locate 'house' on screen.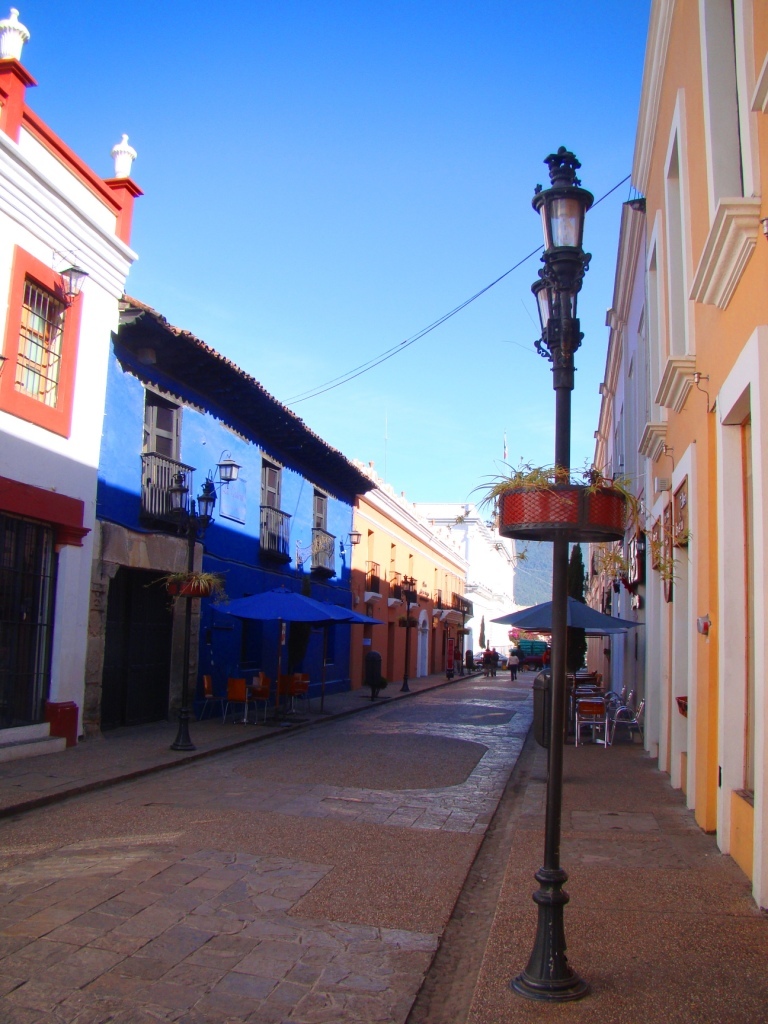
On screen at Rect(630, 0, 767, 918).
